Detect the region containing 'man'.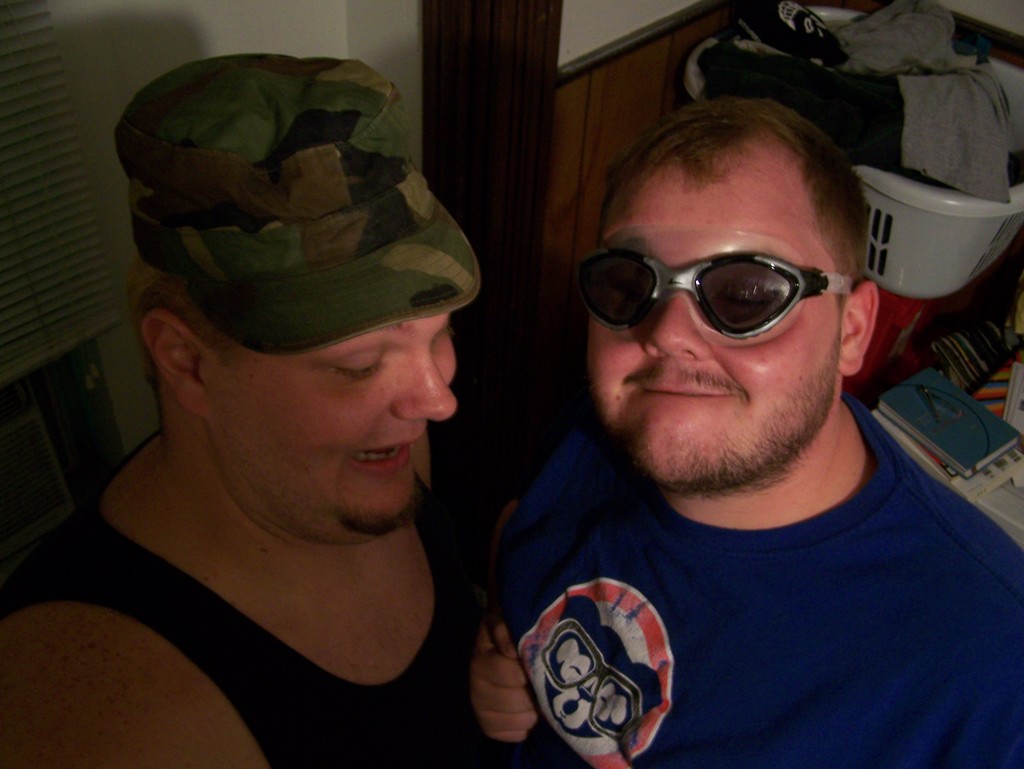
411 84 1023 768.
